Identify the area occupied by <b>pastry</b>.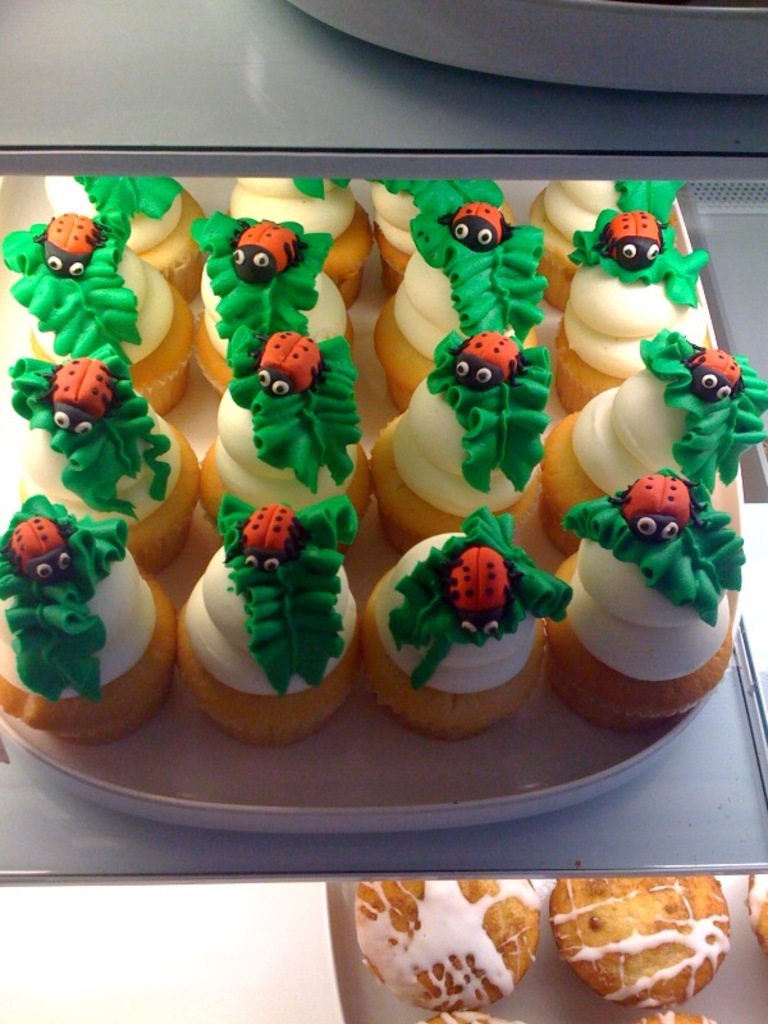
Area: (229,170,378,305).
